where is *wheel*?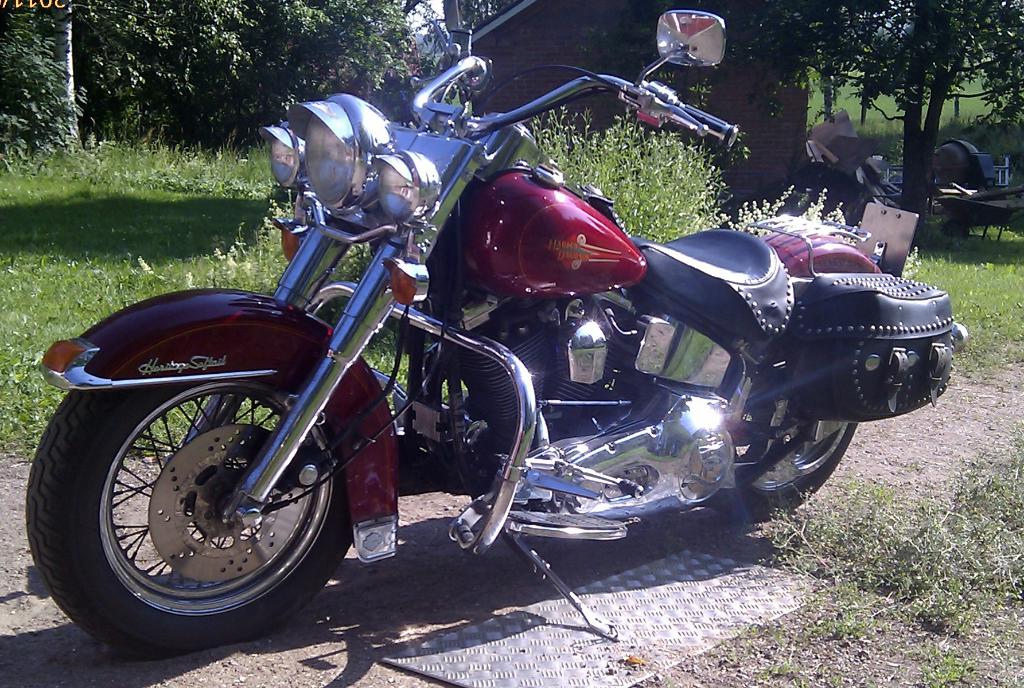
<region>31, 370, 332, 638</region>.
